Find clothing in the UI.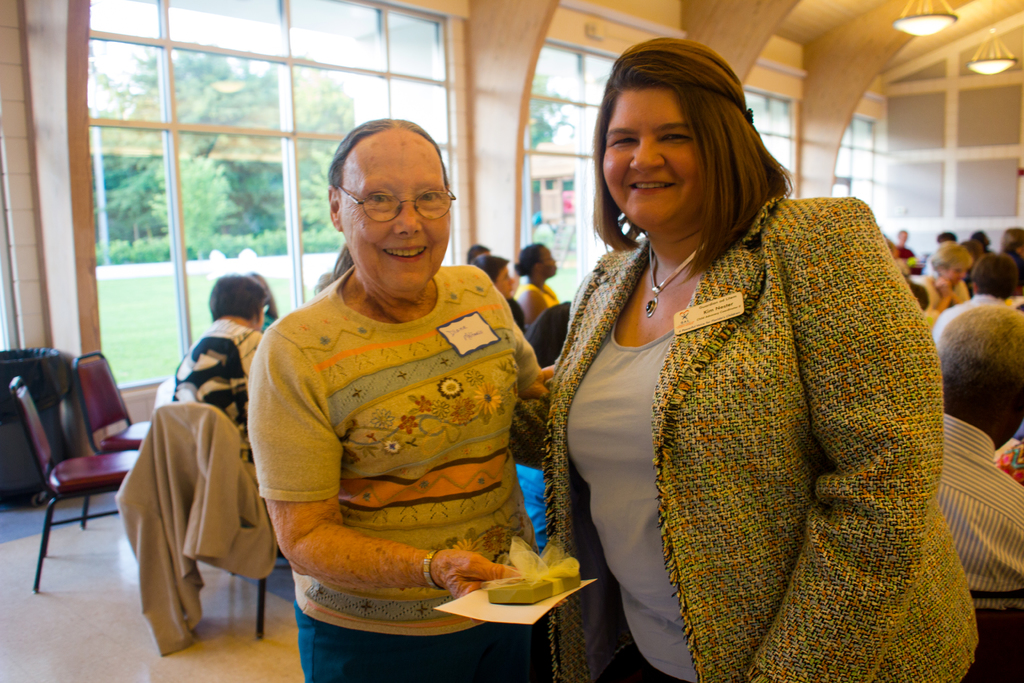
UI element at x1=934, y1=413, x2=1023, y2=616.
